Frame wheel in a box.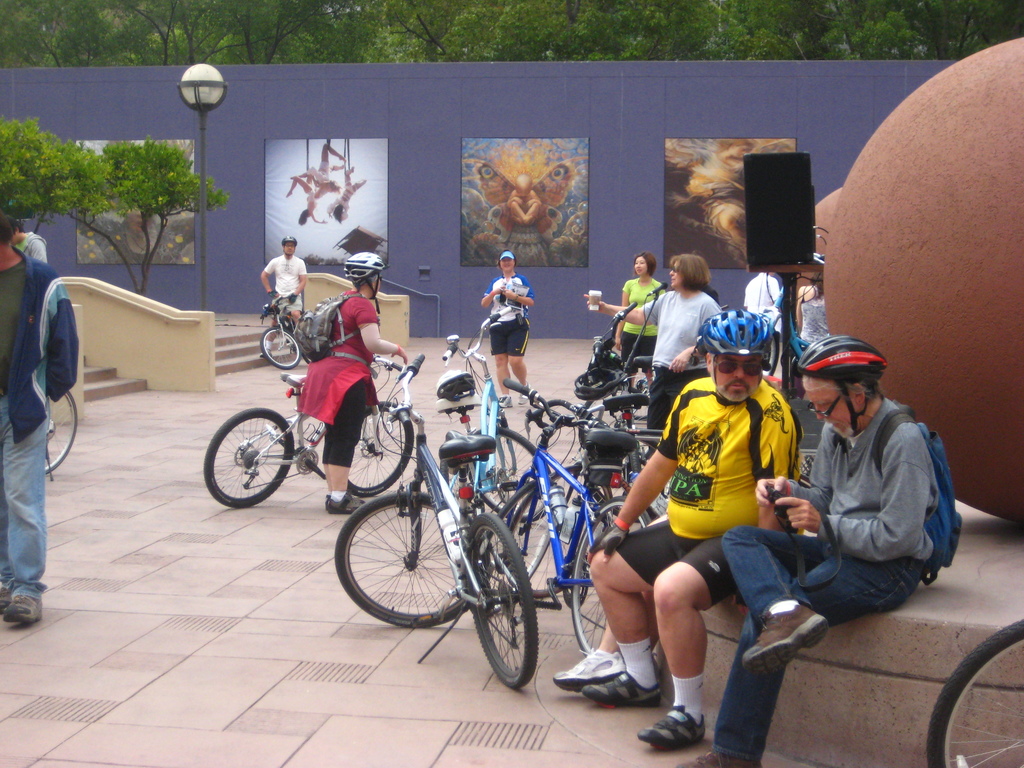
box=[927, 618, 1023, 767].
